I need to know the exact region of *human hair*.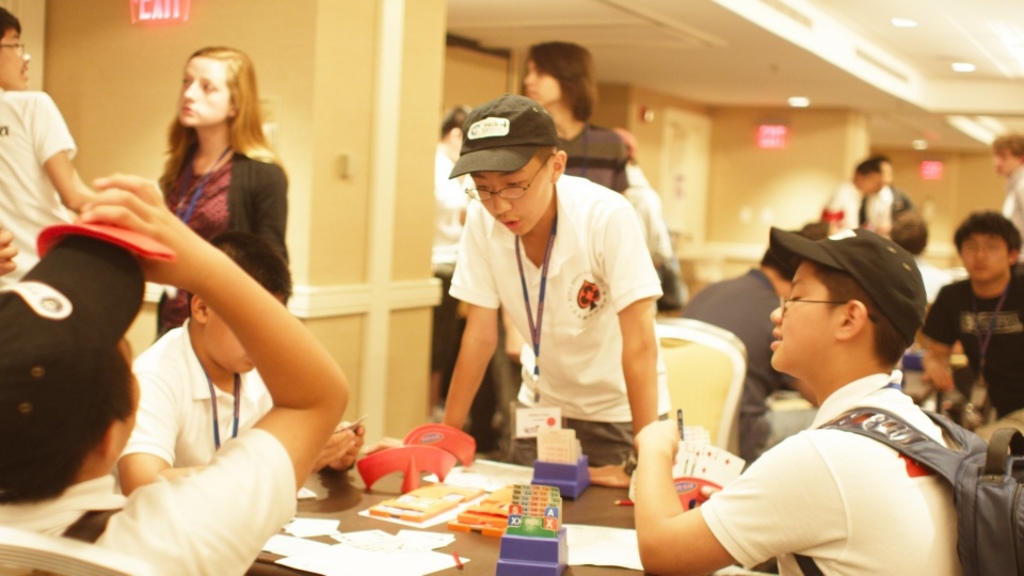
Region: [187,227,292,320].
